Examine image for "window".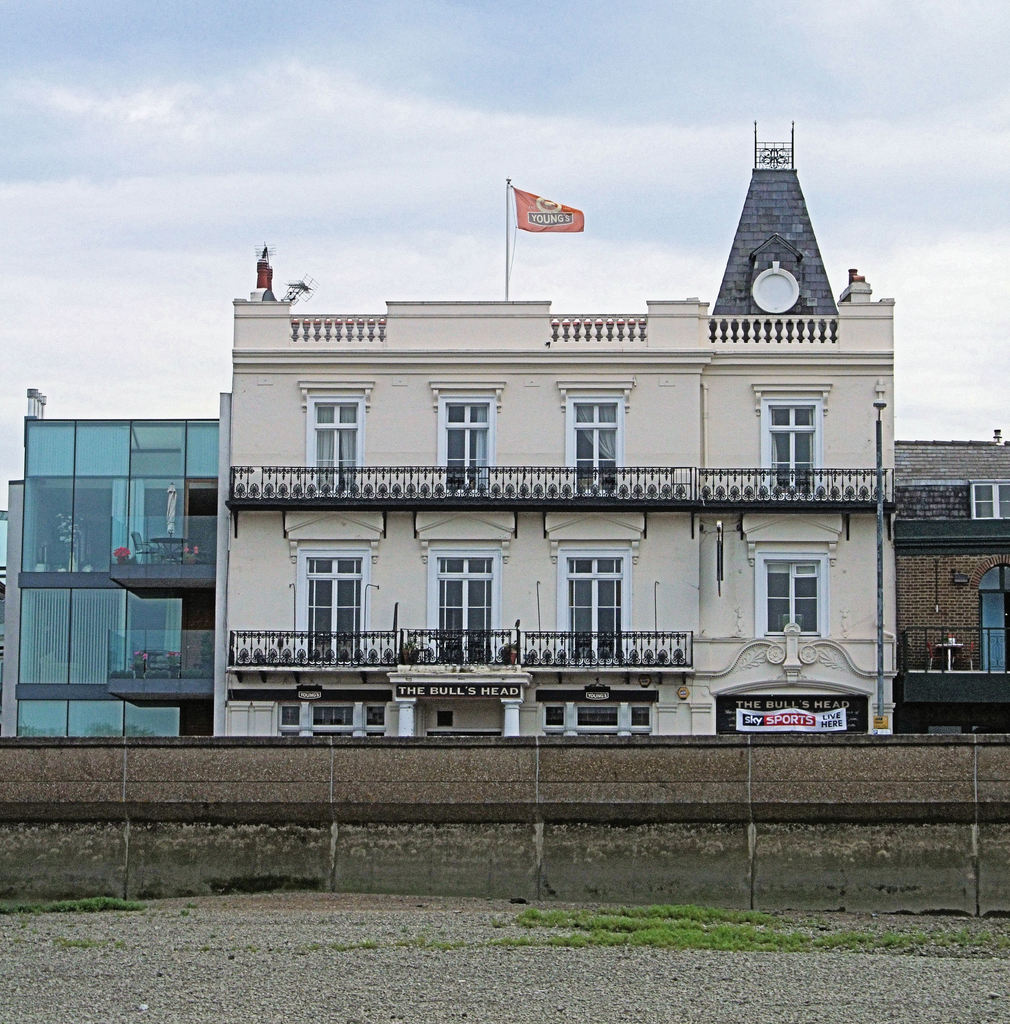
Examination result: (x1=743, y1=514, x2=833, y2=640).
